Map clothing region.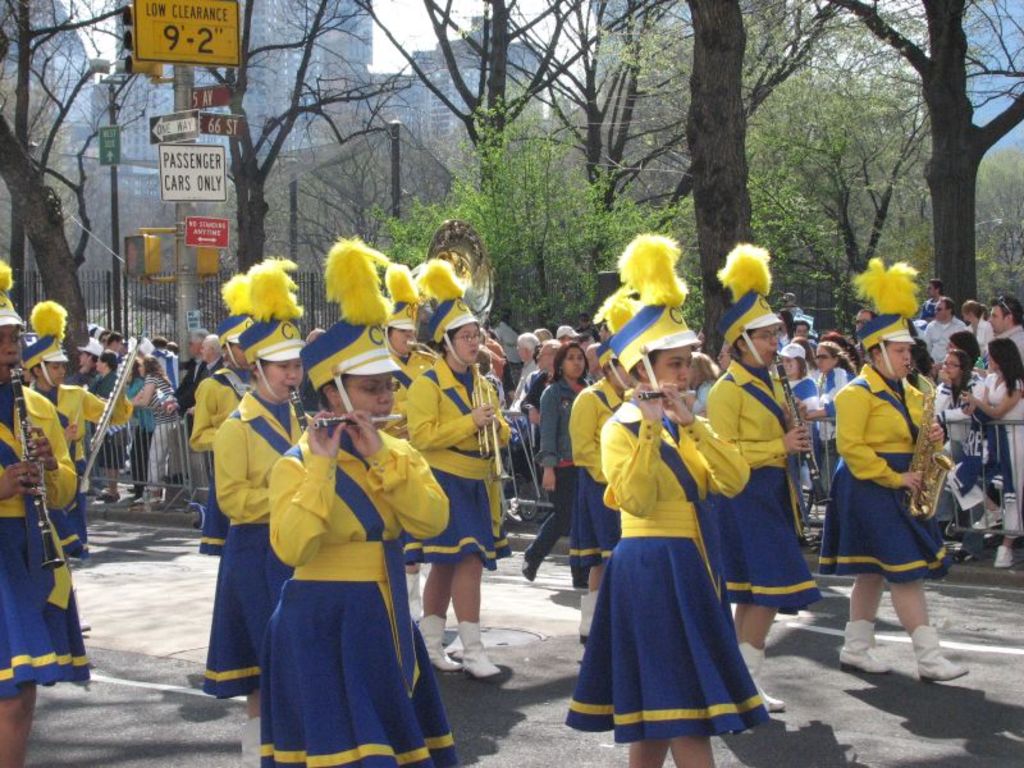
Mapped to bbox=(707, 349, 818, 611).
